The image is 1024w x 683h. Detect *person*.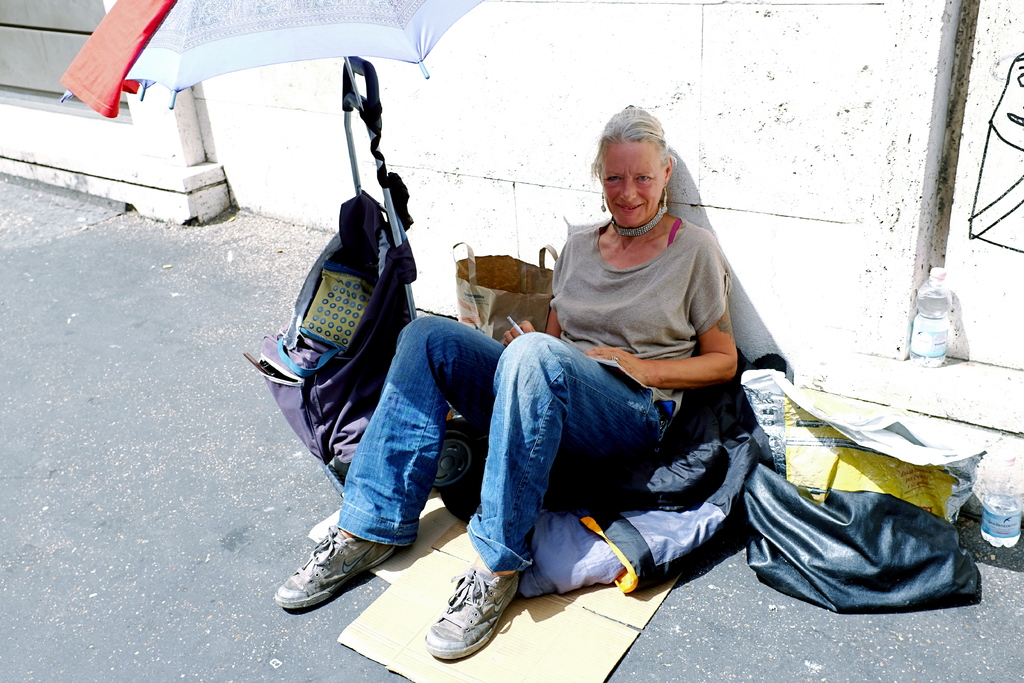
Detection: crop(271, 106, 741, 667).
